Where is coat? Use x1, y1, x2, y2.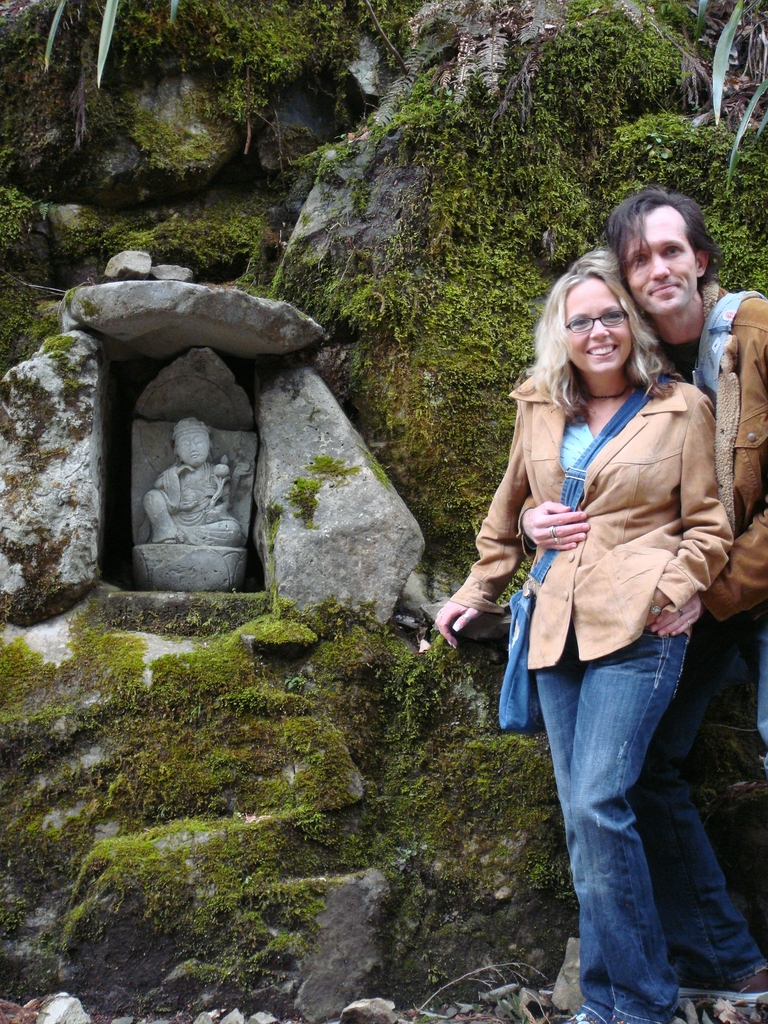
459, 364, 737, 685.
